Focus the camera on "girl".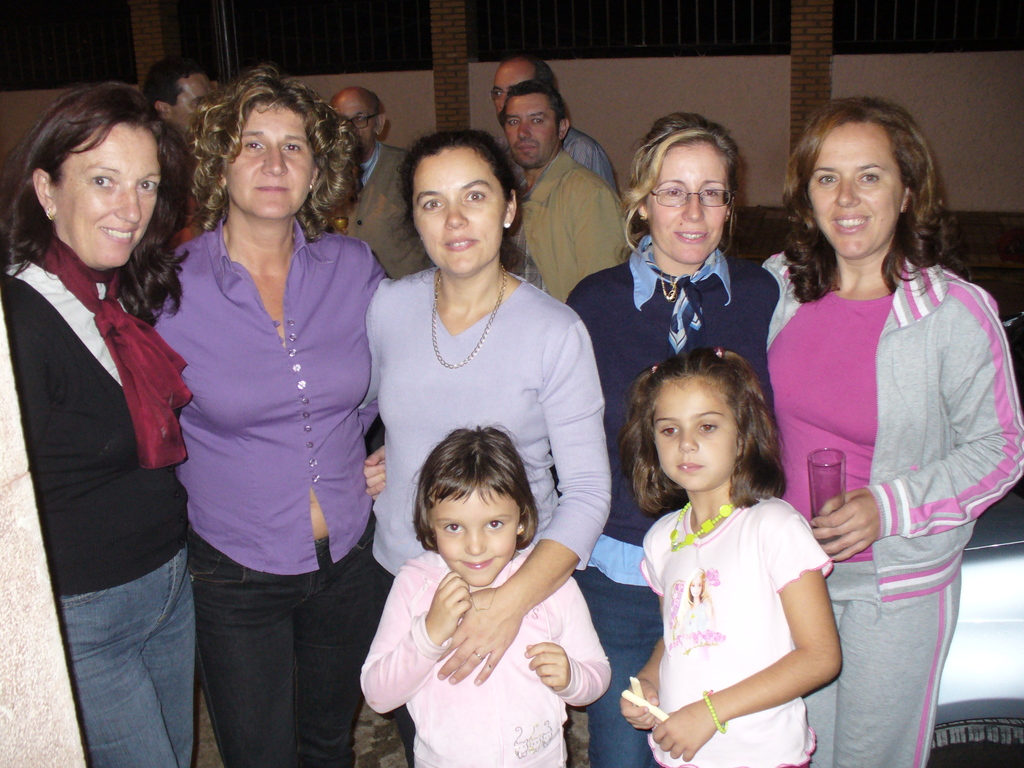
Focus region: l=618, t=347, r=844, b=767.
